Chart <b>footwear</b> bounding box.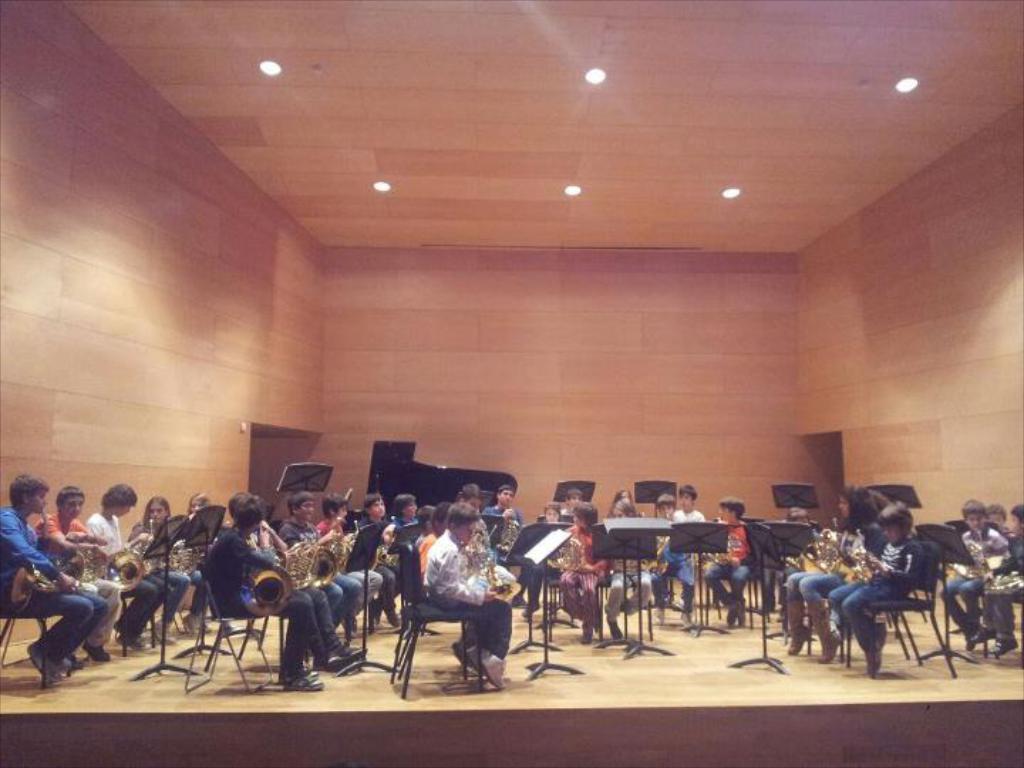
Charted: x1=654 y1=609 x2=664 y2=622.
